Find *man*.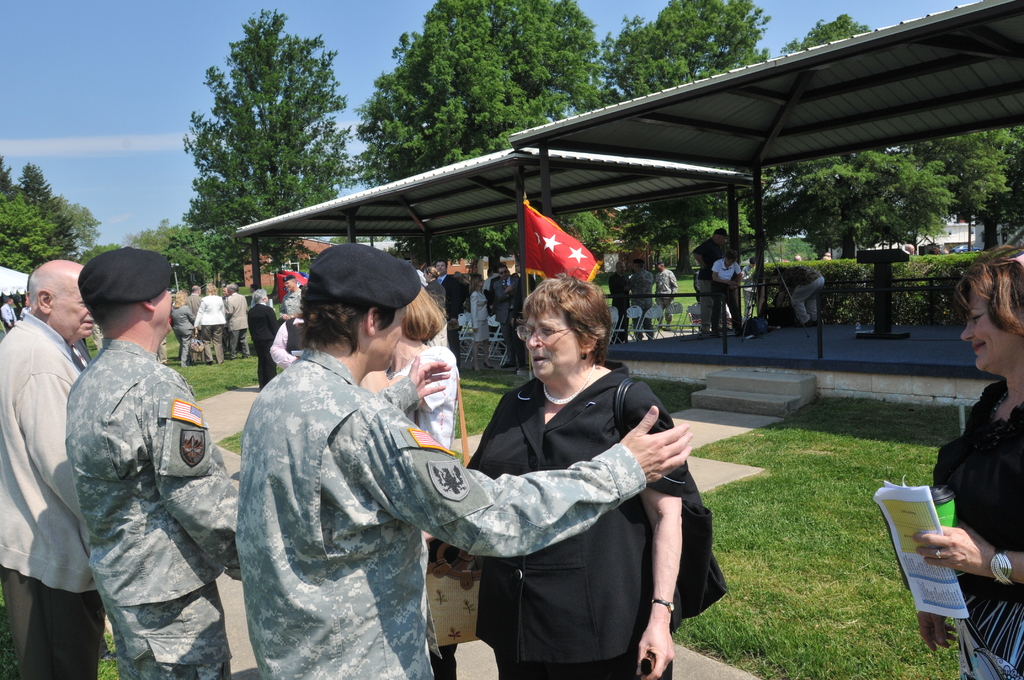
[792, 253, 803, 264].
